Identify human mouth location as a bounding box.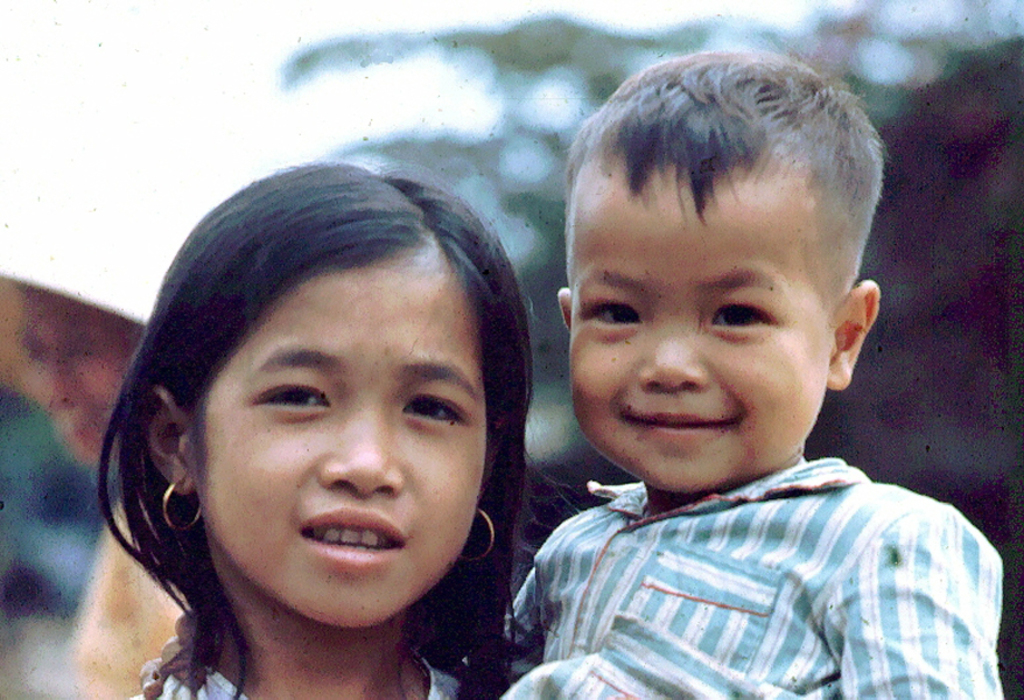
box(616, 406, 744, 441).
